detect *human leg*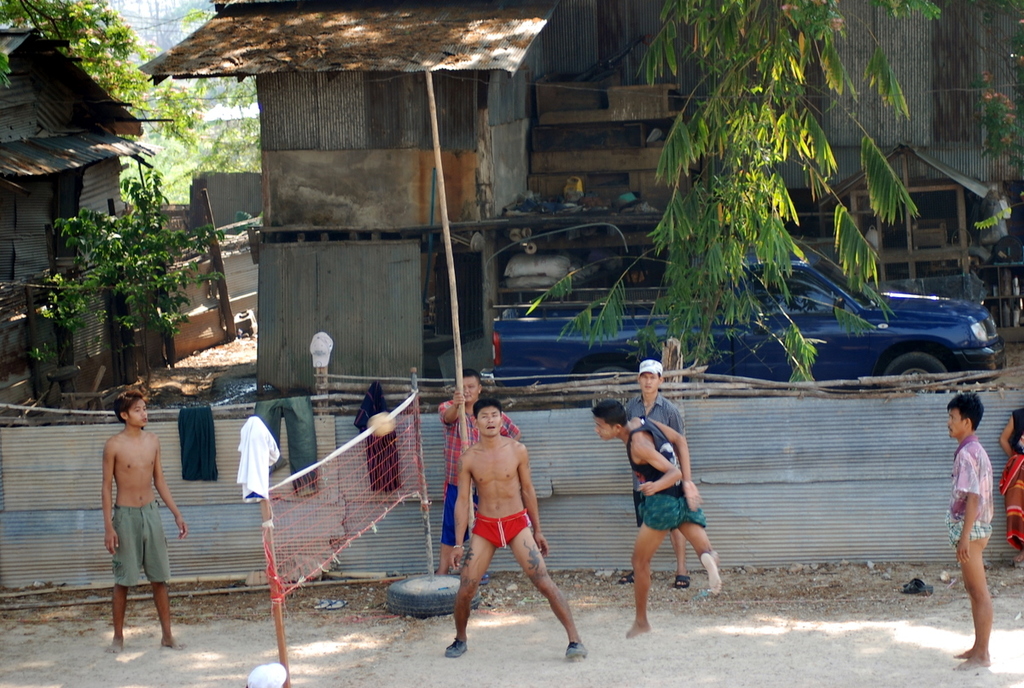
102,510,137,652
